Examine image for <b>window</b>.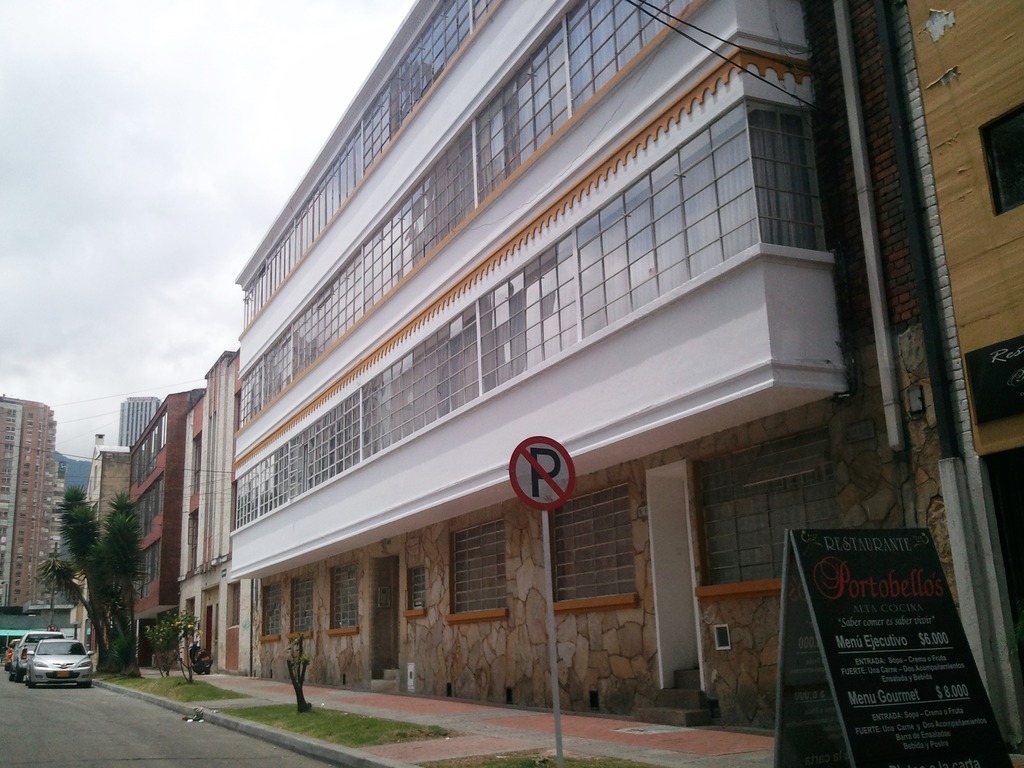
Examination result: region(291, 569, 313, 643).
